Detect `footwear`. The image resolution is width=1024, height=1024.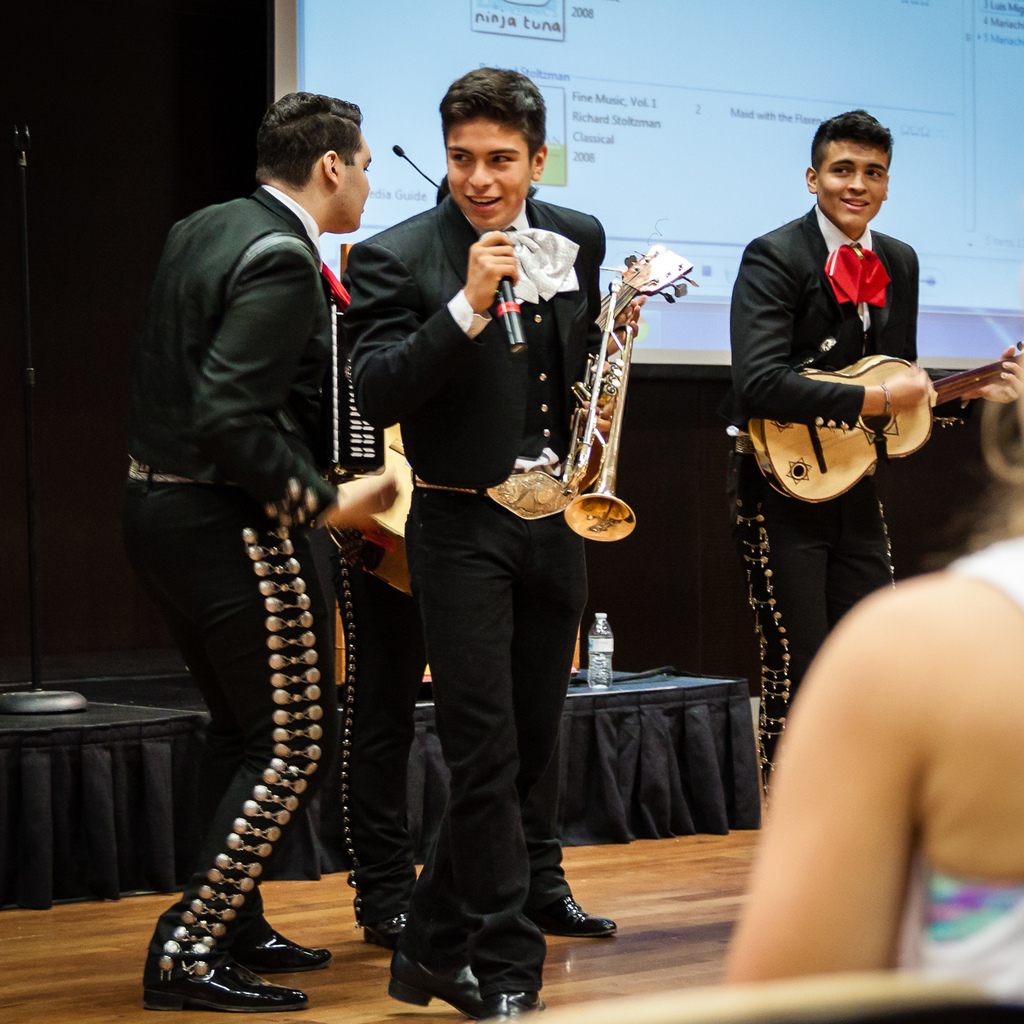
bbox=[144, 960, 309, 1013].
